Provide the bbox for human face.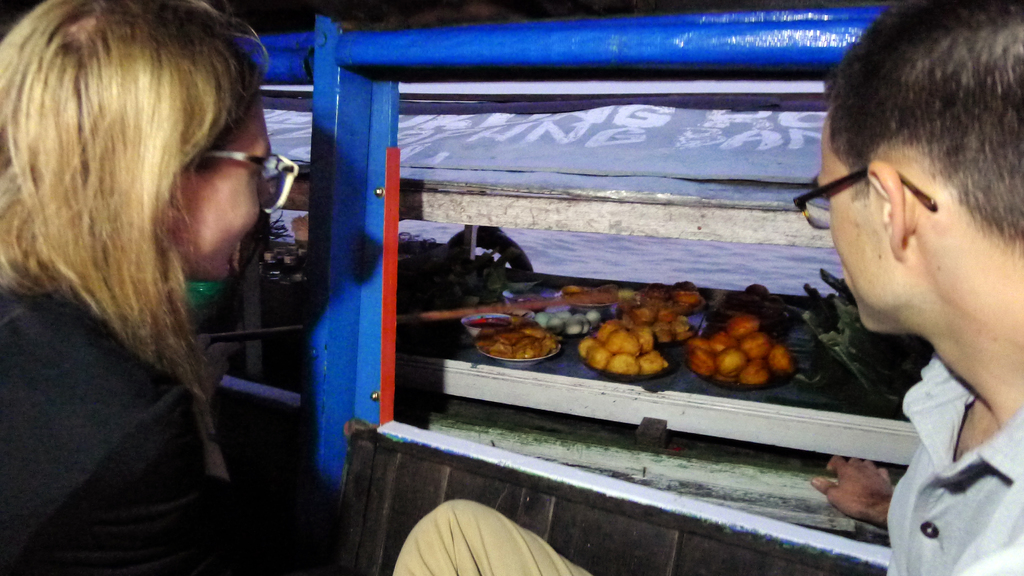
<box>814,105,879,337</box>.
